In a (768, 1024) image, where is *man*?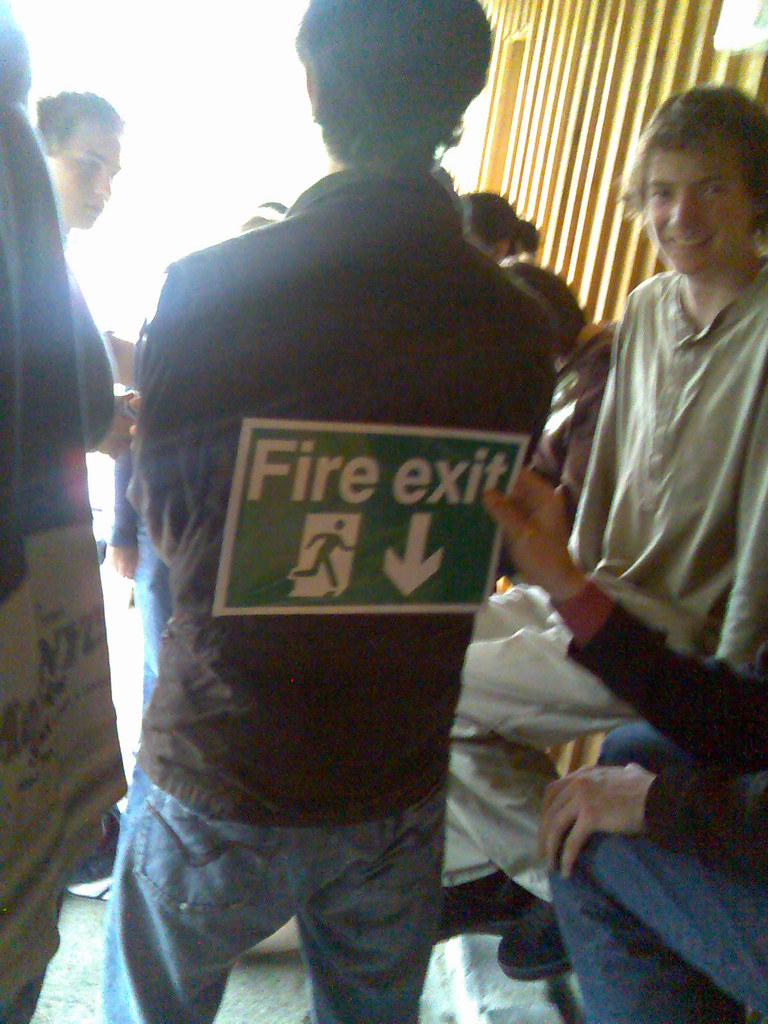
(439, 77, 767, 984).
